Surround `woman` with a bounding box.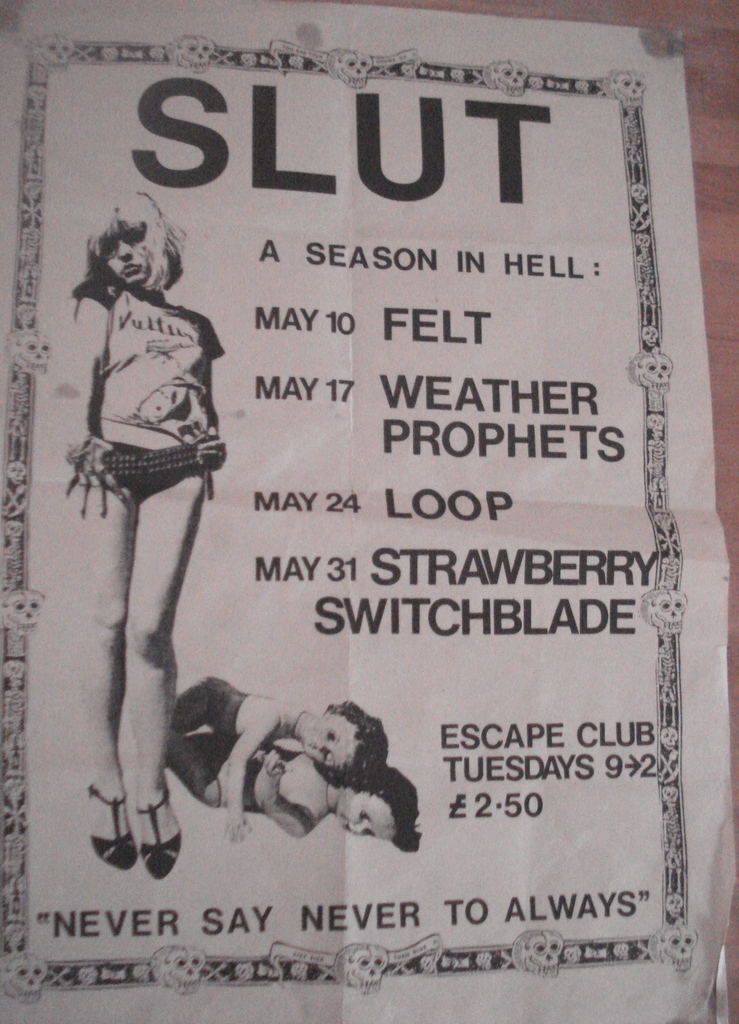
bbox=[47, 153, 240, 848].
